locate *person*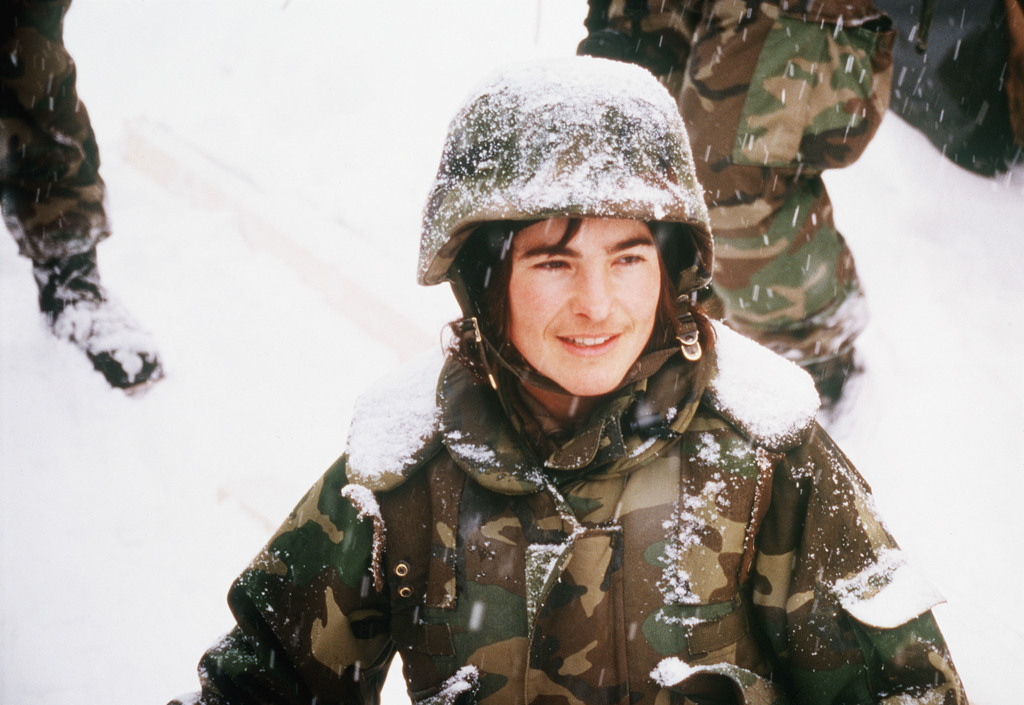
0, 0, 171, 403
